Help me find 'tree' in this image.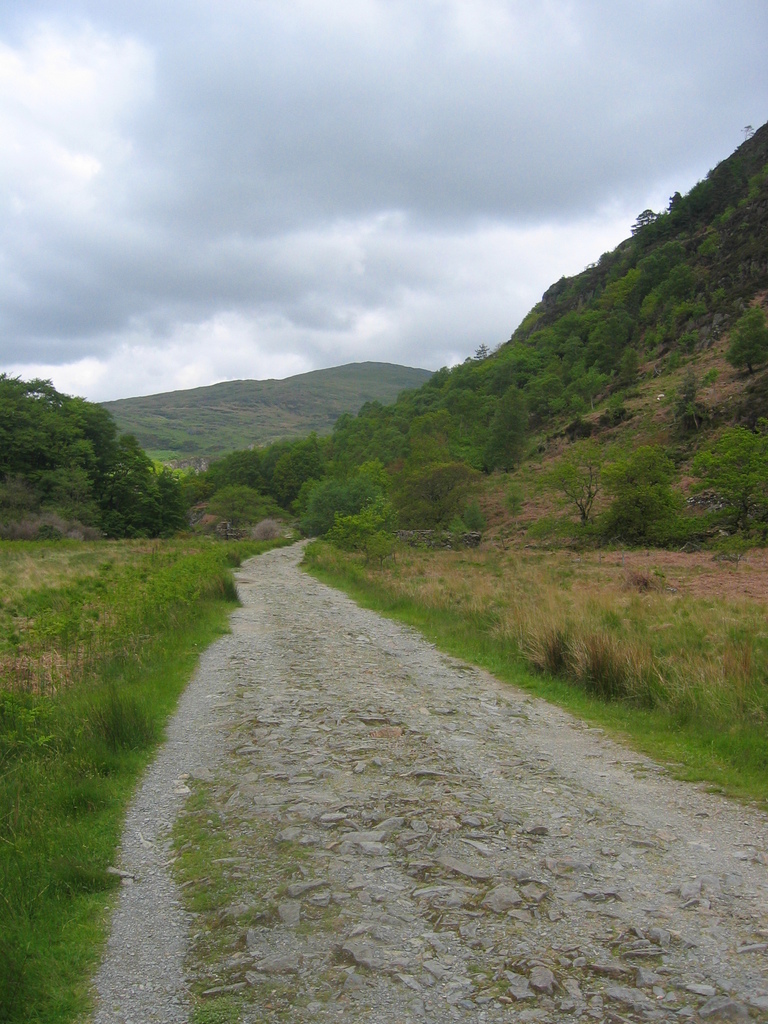
Found it: bbox(525, 442, 618, 533).
